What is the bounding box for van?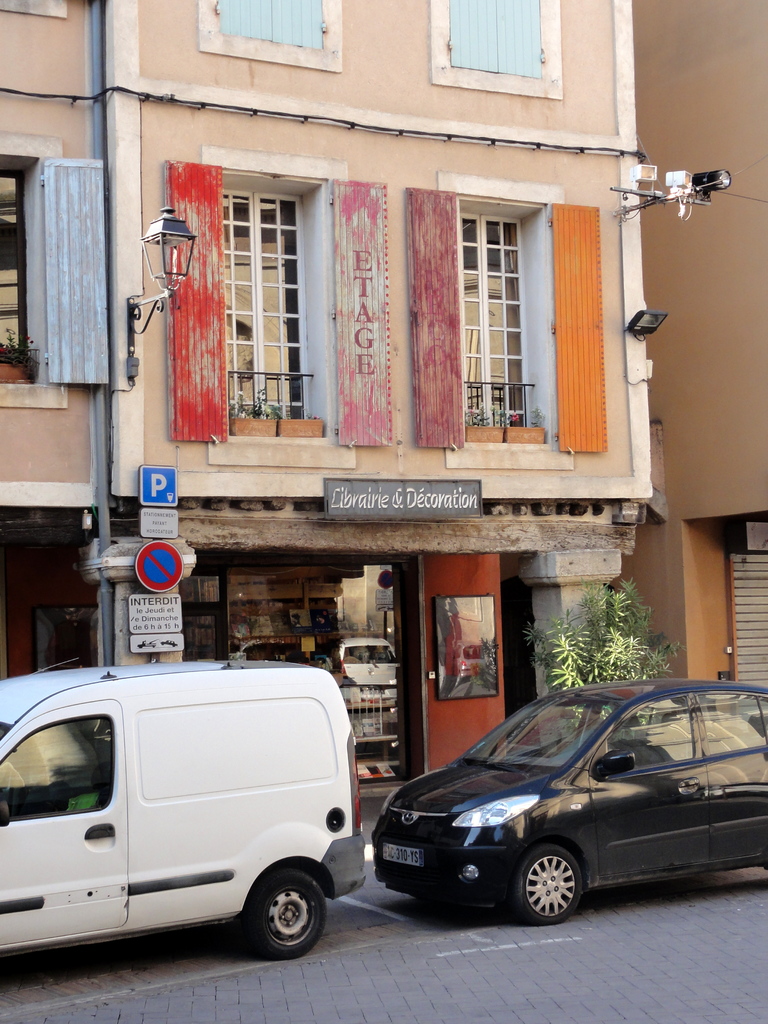
box(0, 657, 368, 958).
